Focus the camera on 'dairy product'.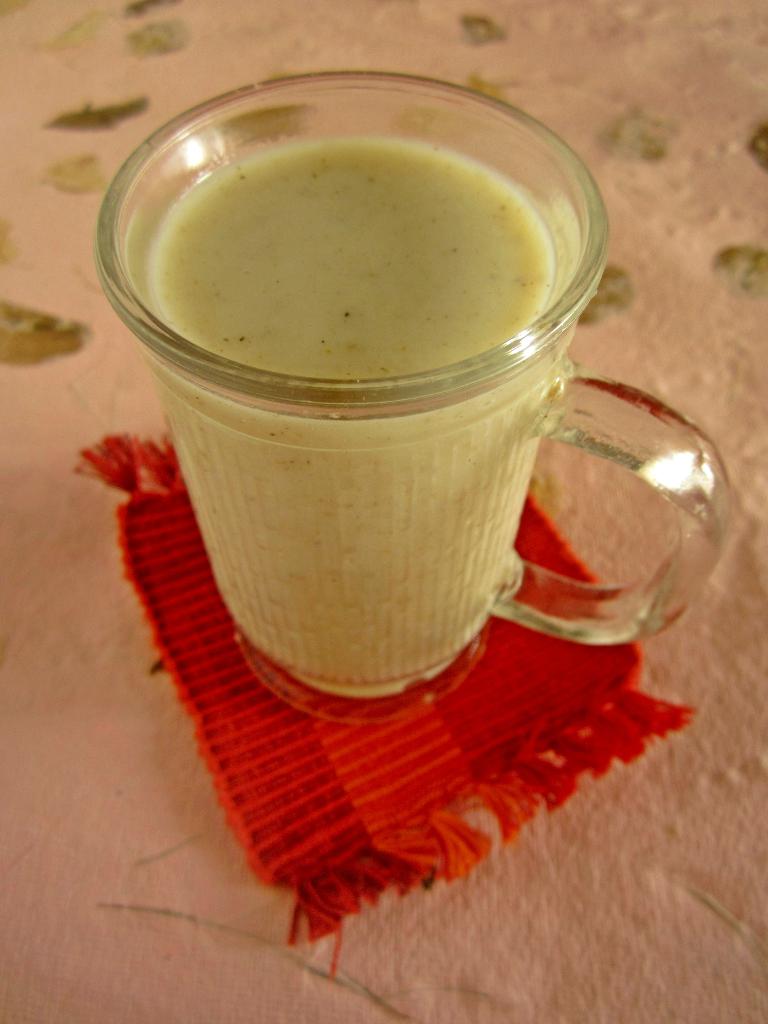
Focus region: bbox=[147, 147, 575, 692].
